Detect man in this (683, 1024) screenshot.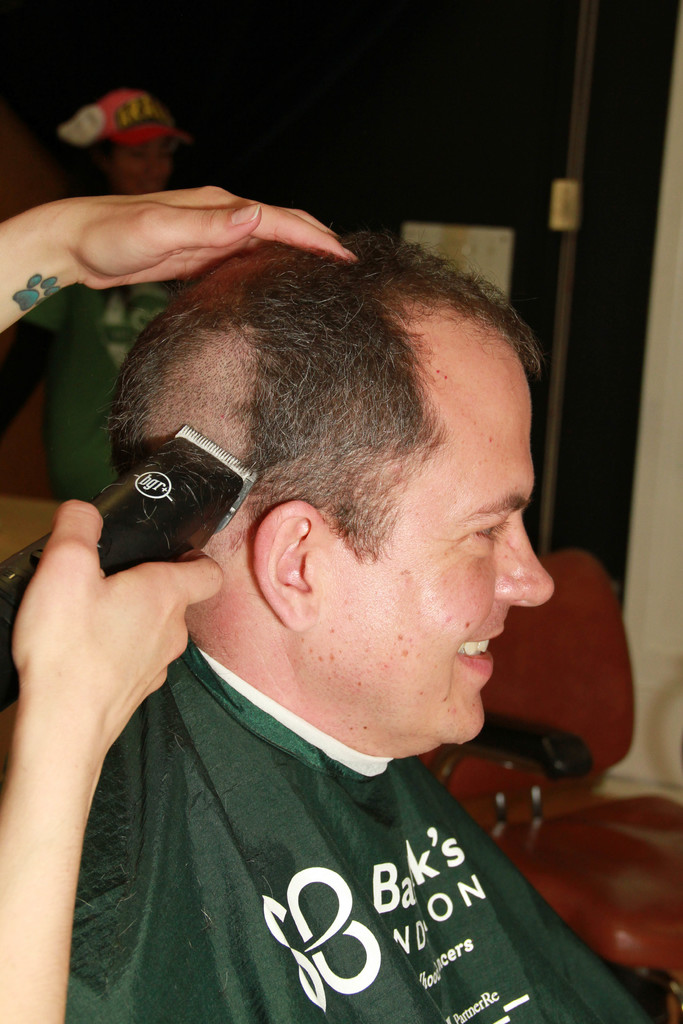
Detection: box(0, 224, 643, 1023).
